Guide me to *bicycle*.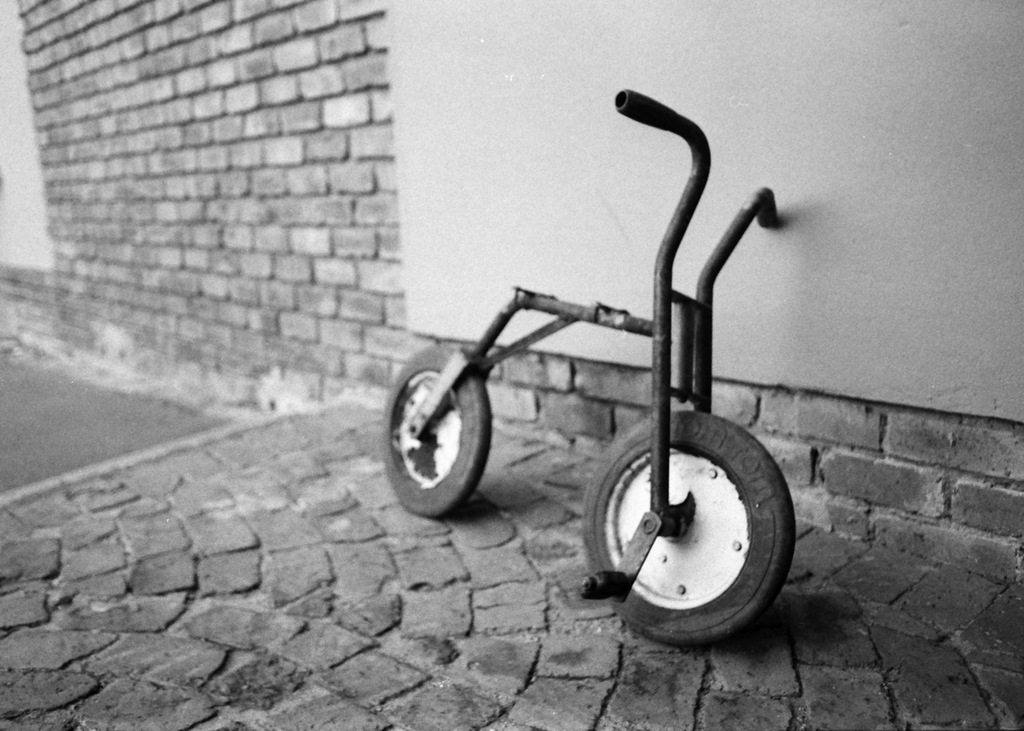
Guidance: (385, 84, 797, 637).
